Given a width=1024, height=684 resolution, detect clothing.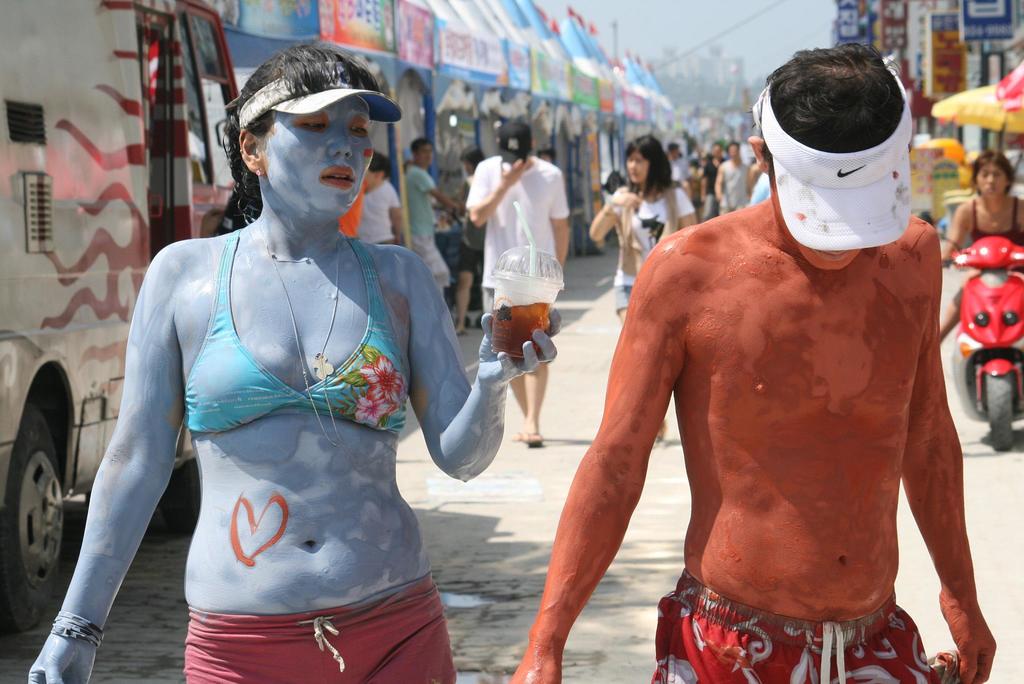
181,235,456,683.
